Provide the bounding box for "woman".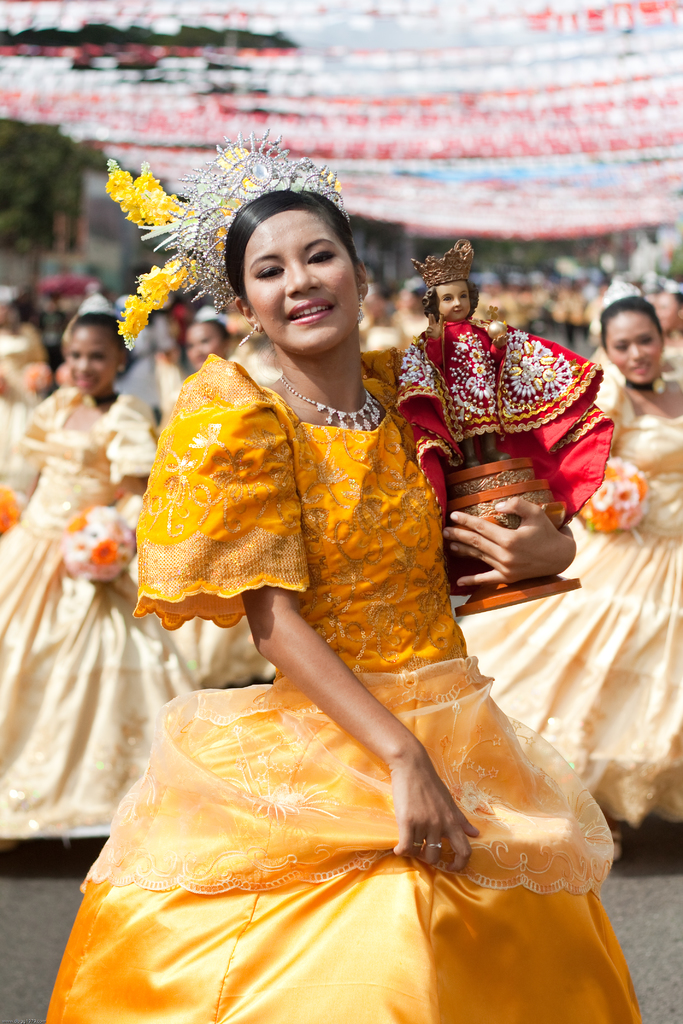
bbox(621, 277, 682, 392).
